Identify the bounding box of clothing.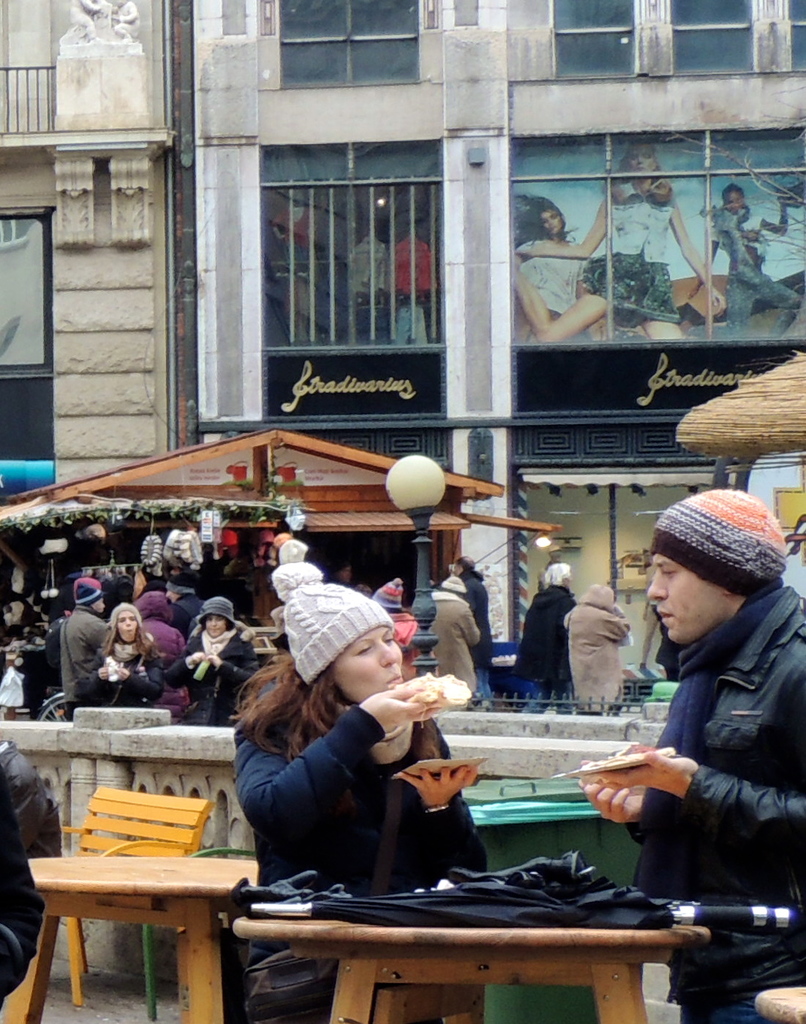
rect(161, 524, 215, 568).
